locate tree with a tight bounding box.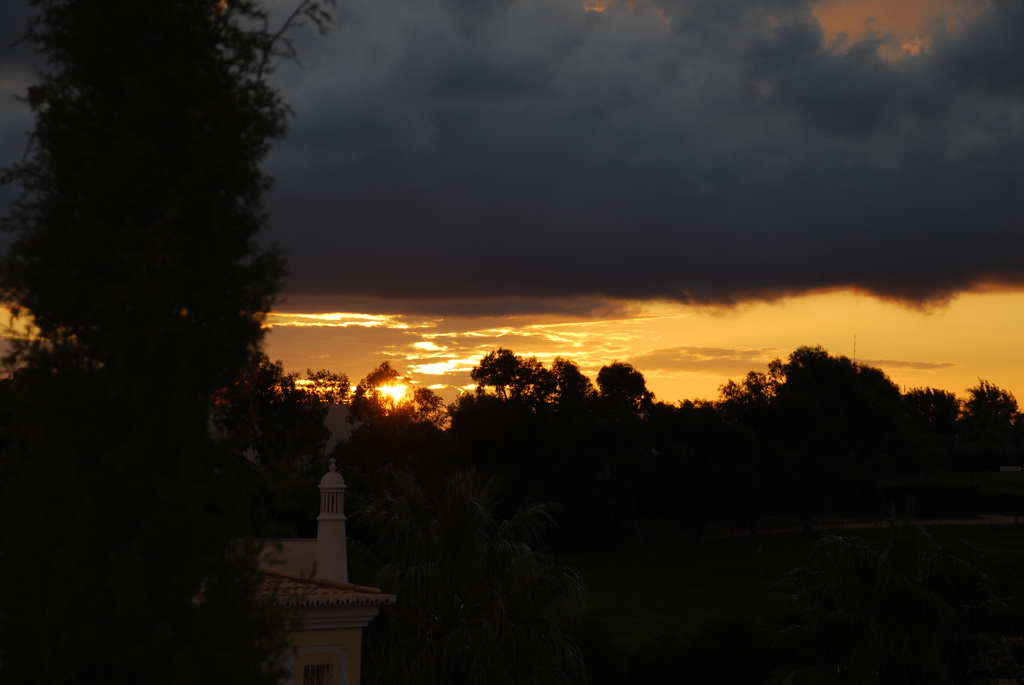
(356,353,408,412).
